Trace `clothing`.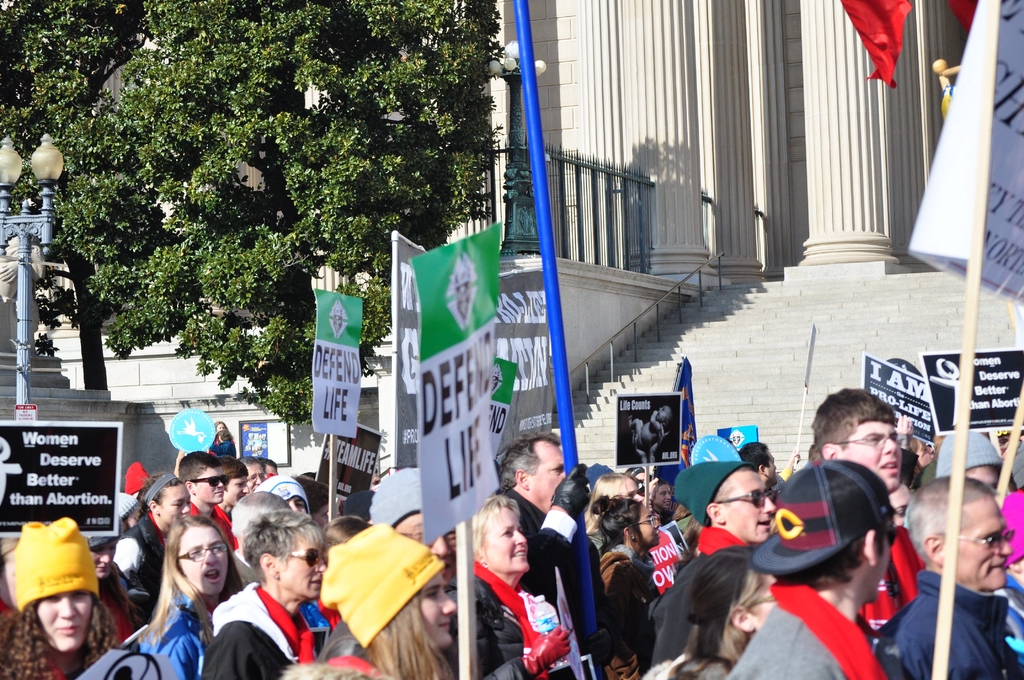
Traced to (left=746, top=449, right=890, bottom=575).
